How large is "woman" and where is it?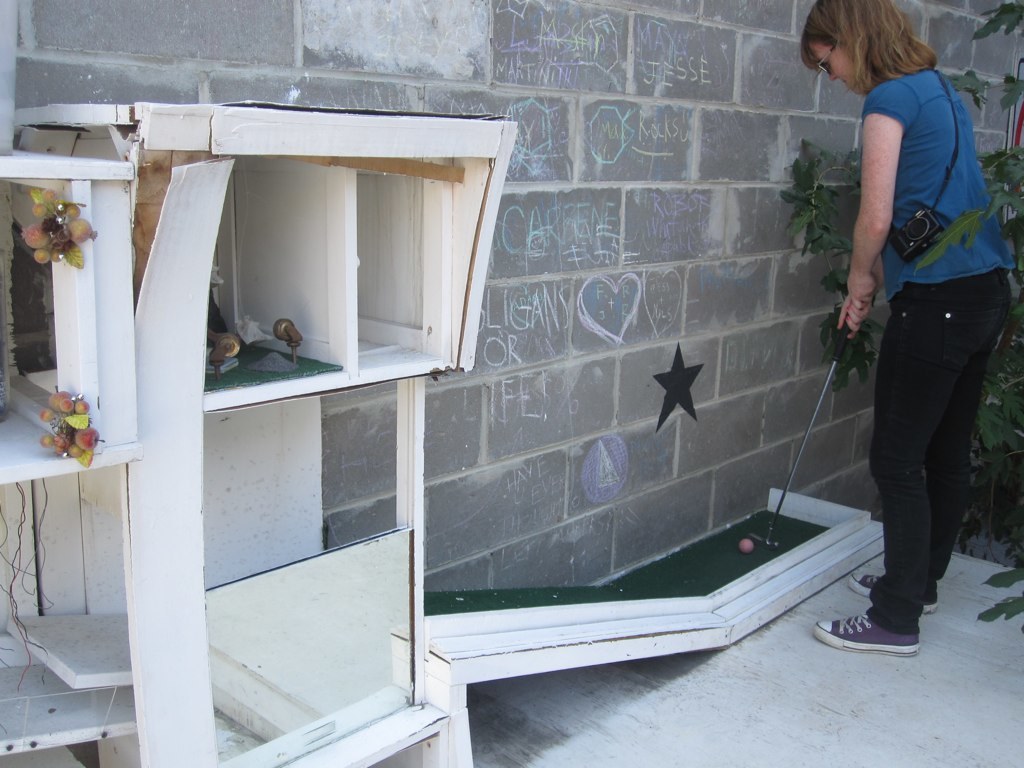
Bounding box: detection(807, 0, 1012, 646).
